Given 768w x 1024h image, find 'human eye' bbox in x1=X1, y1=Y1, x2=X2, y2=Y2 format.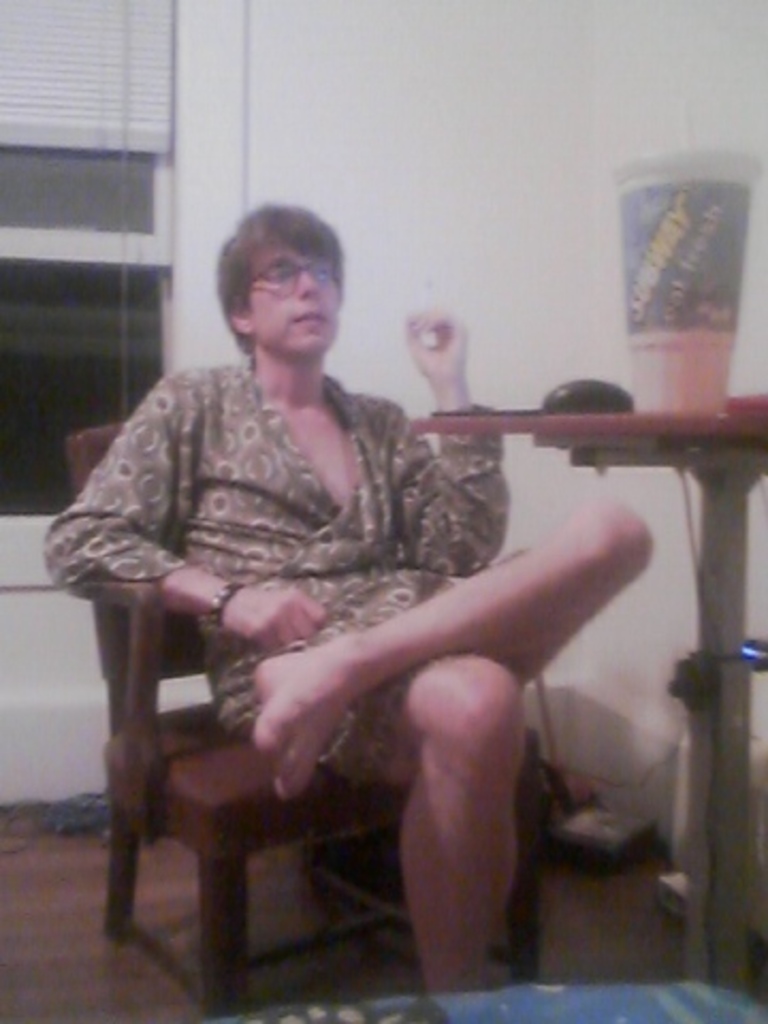
x1=311, y1=265, x2=333, y2=284.
